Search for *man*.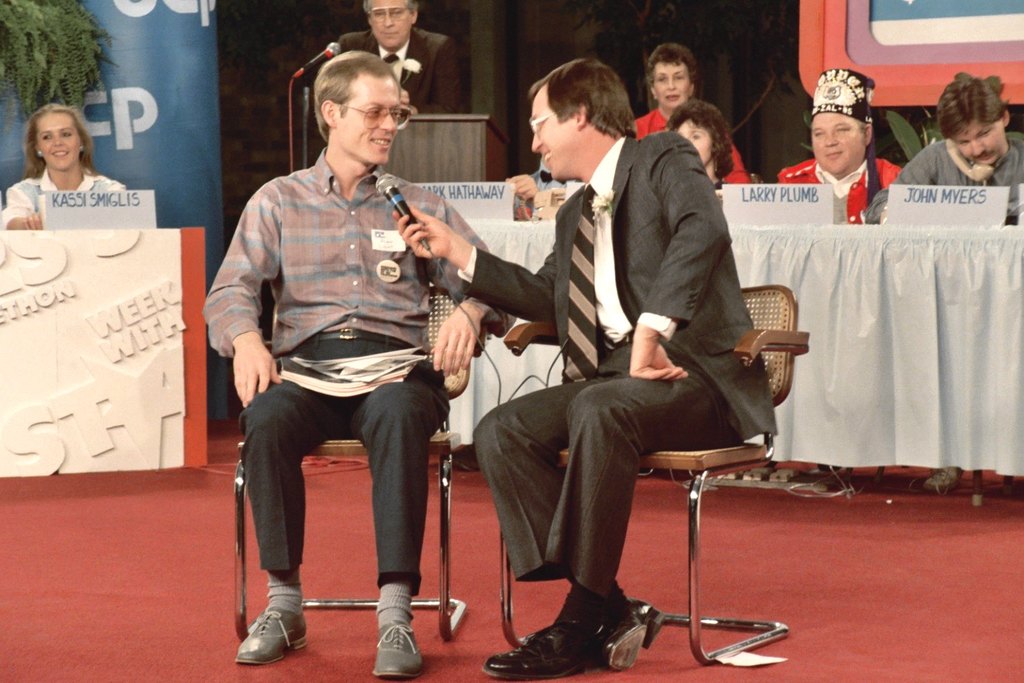
Found at x1=201 y1=59 x2=479 y2=658.
